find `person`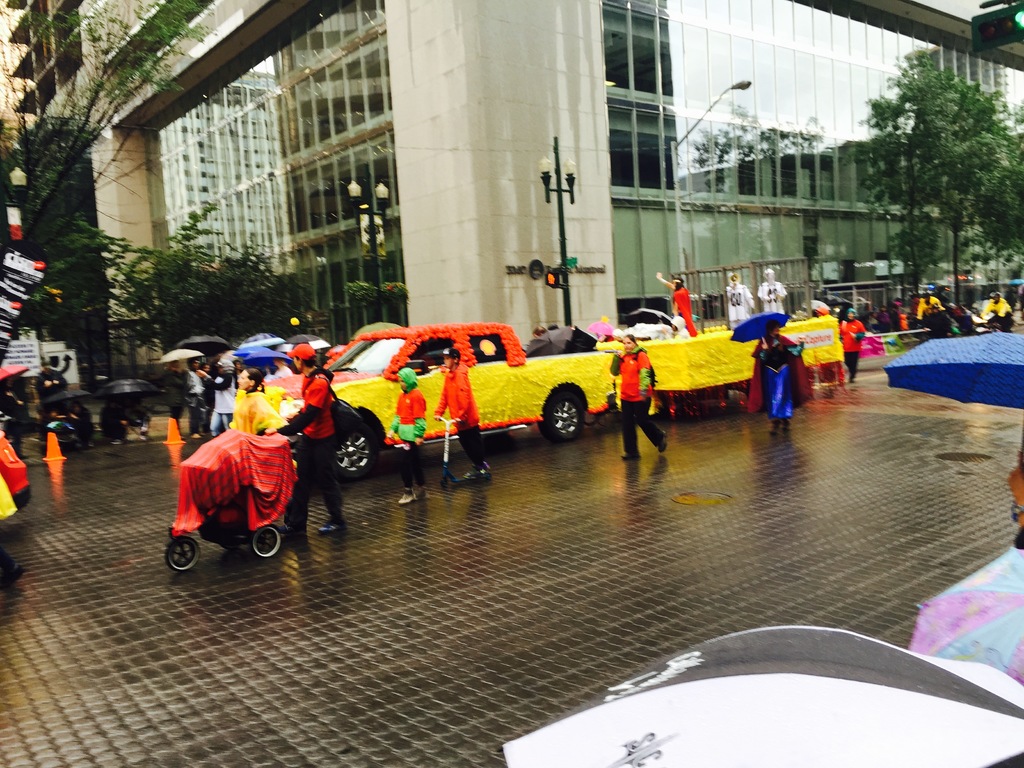
435,344,493,484
